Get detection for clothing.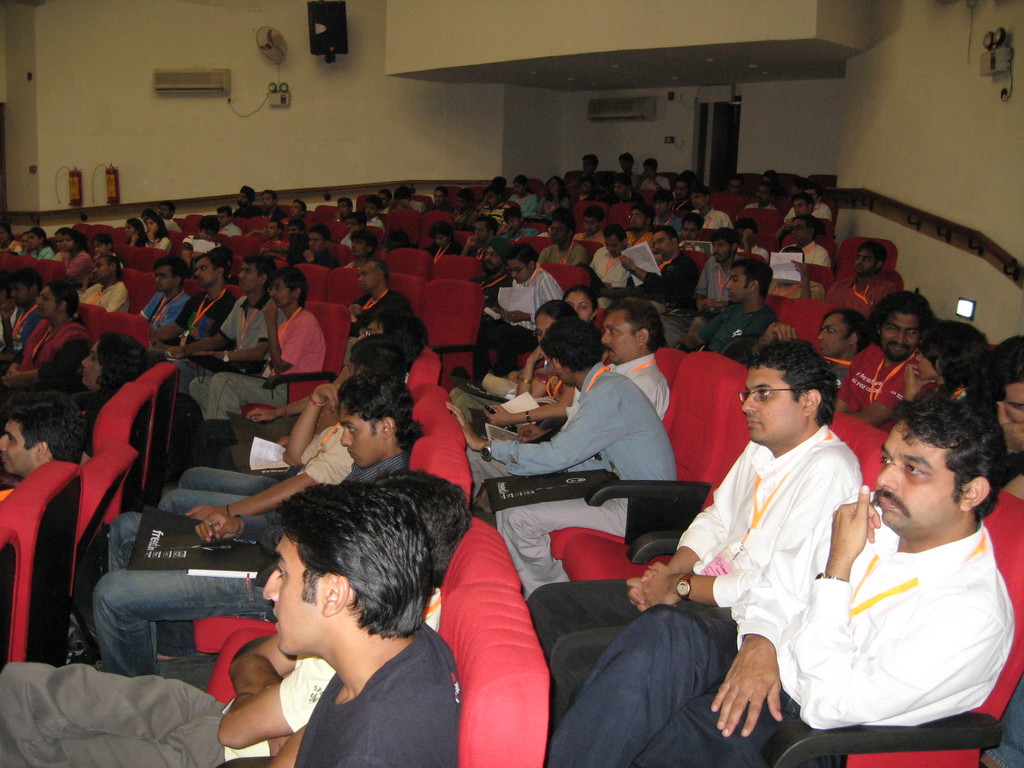
Detection: crop(216, 626, 473, 767).
